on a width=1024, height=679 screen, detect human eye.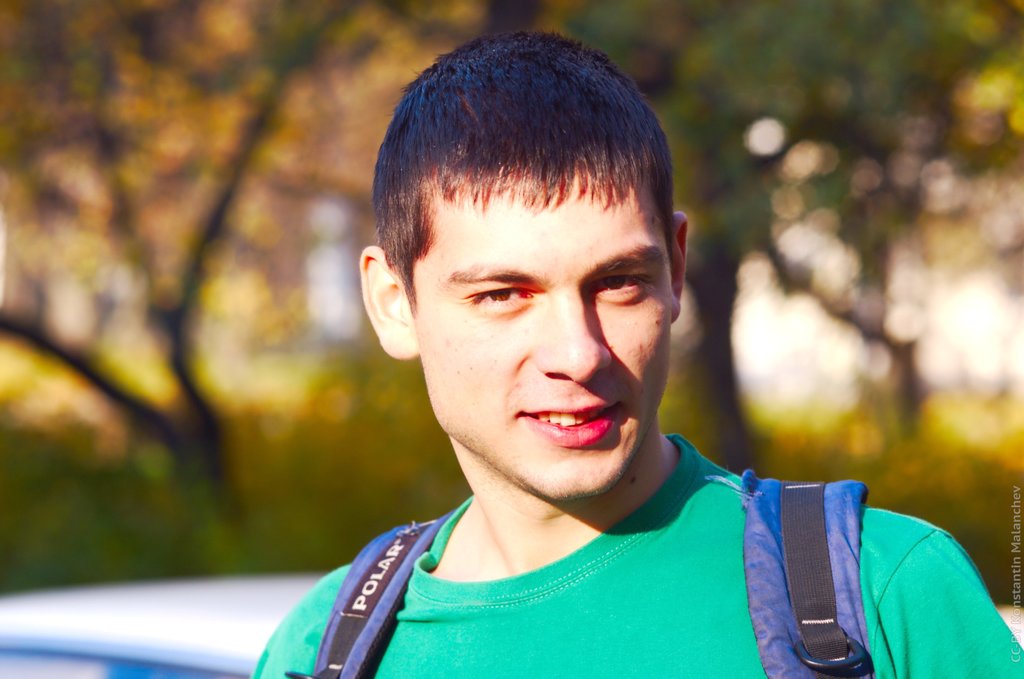
bbox=[588, 270, 656, 306].
